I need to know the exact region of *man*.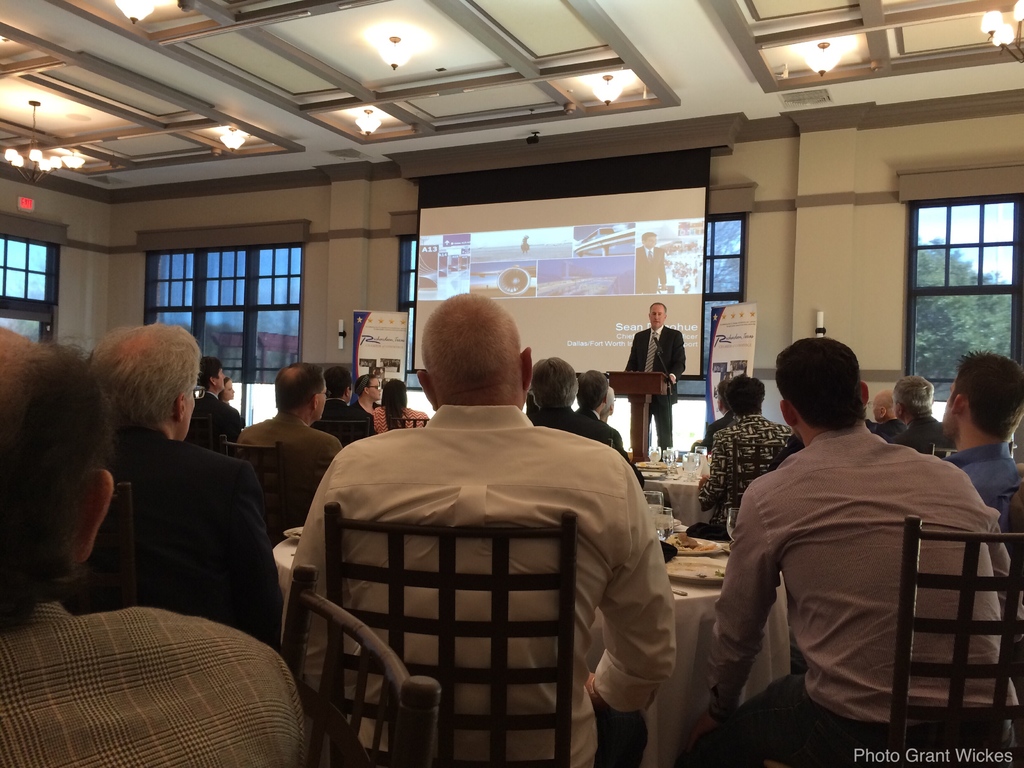
Region: box=[0, 320, 305, 767].
